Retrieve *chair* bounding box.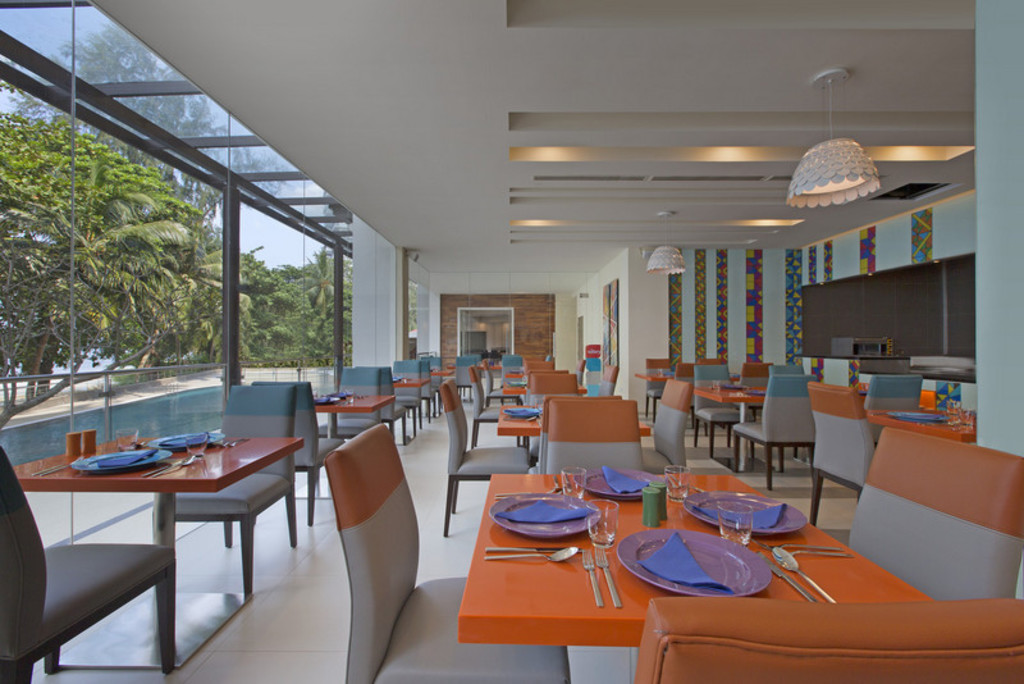
Bounding box: bbox(710, 361, 785, 396).
